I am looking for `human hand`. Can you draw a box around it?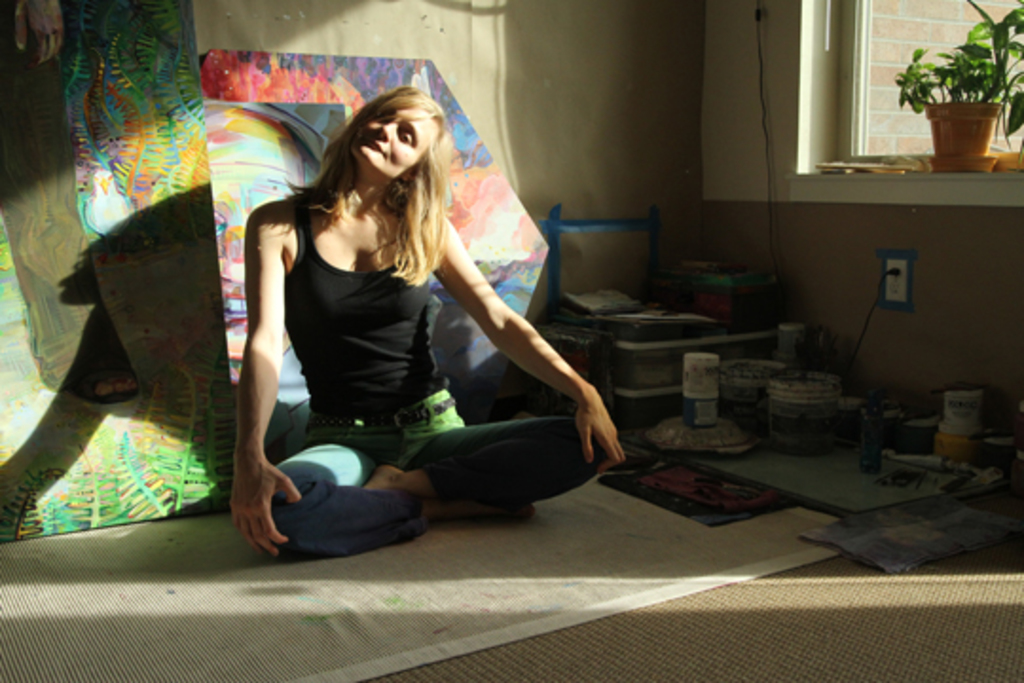
Sure, the bounding box is l=228, t=434, r=294, b=548.
